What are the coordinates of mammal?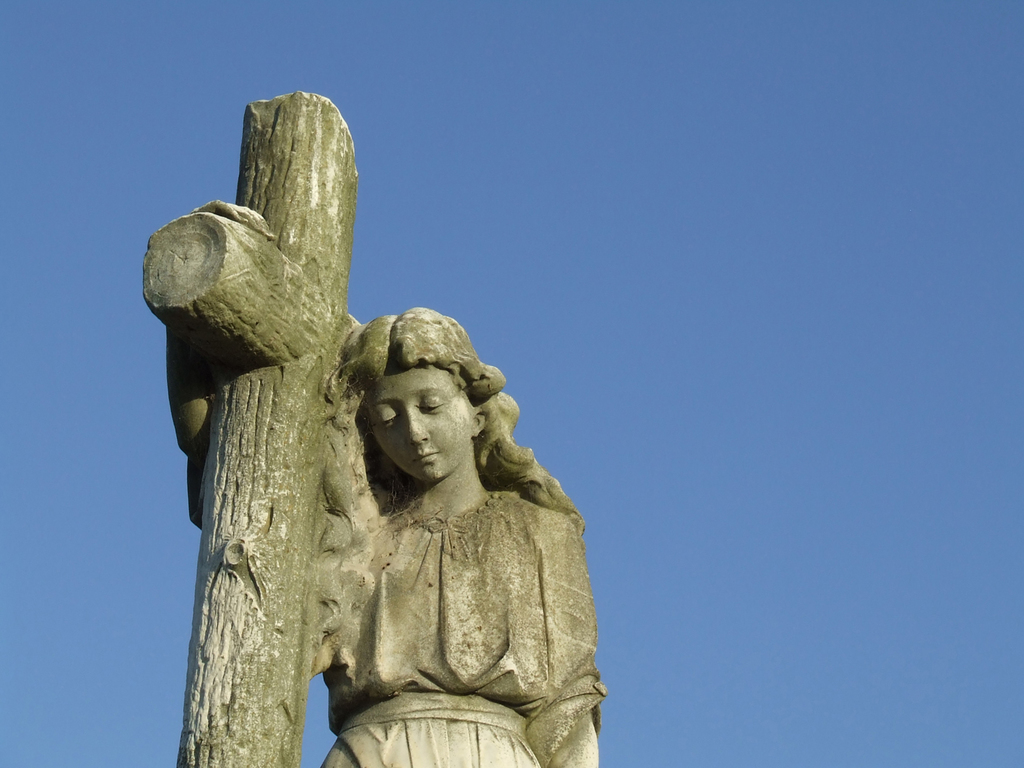
324 303 608 767.
